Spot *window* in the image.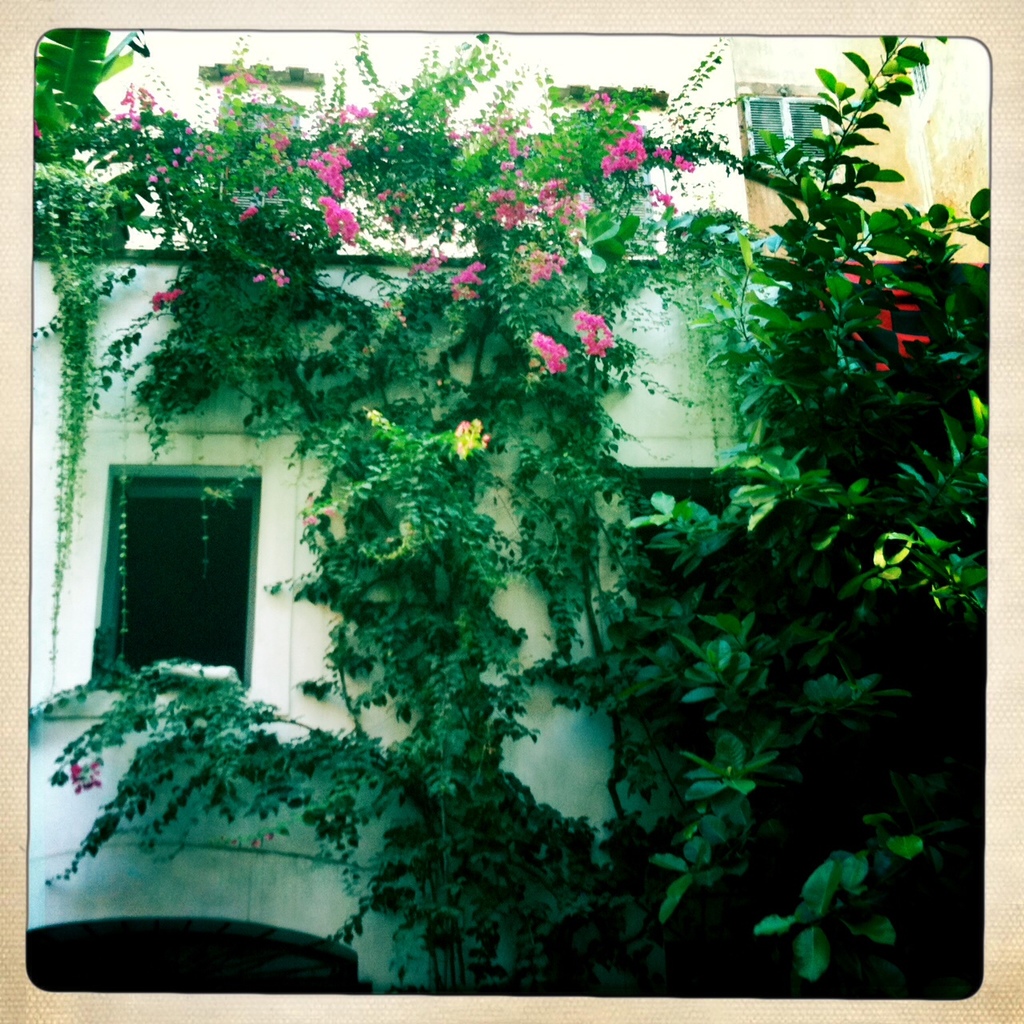
*window* found at [93,462,257,706].
